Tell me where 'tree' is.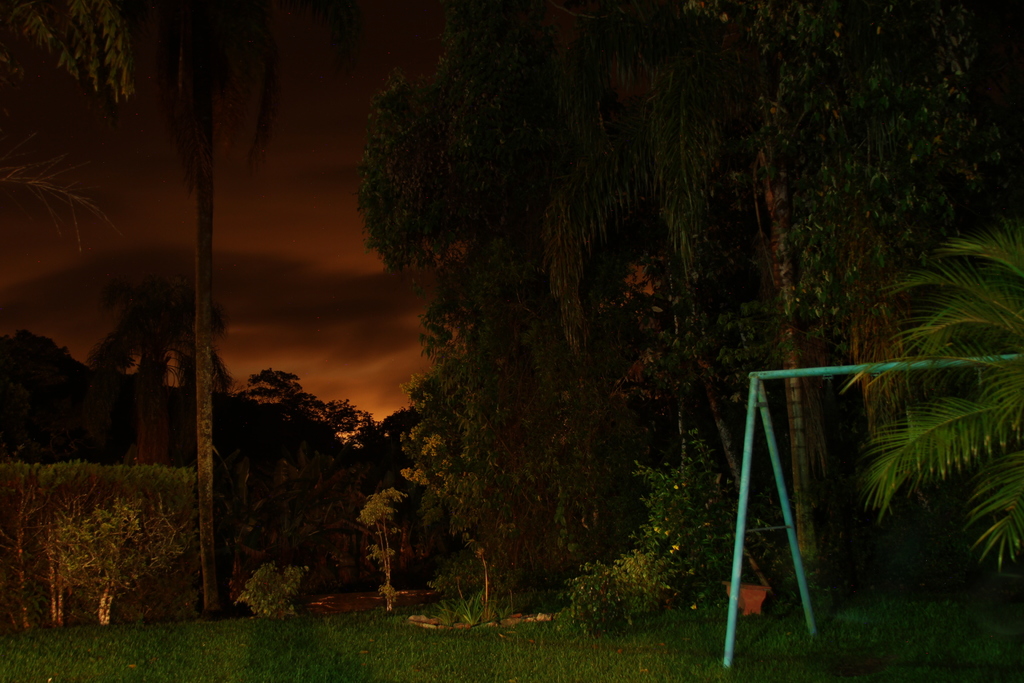
'tree' is at 138, 0, 236, 610.
